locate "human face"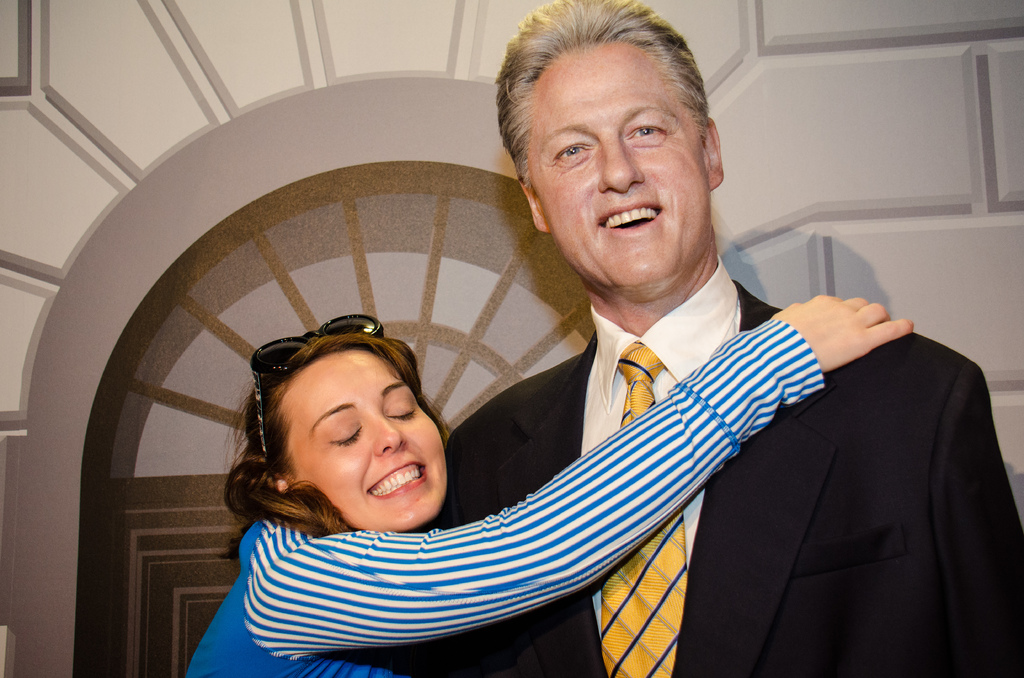
select_region(280, 351, 447, 535)
